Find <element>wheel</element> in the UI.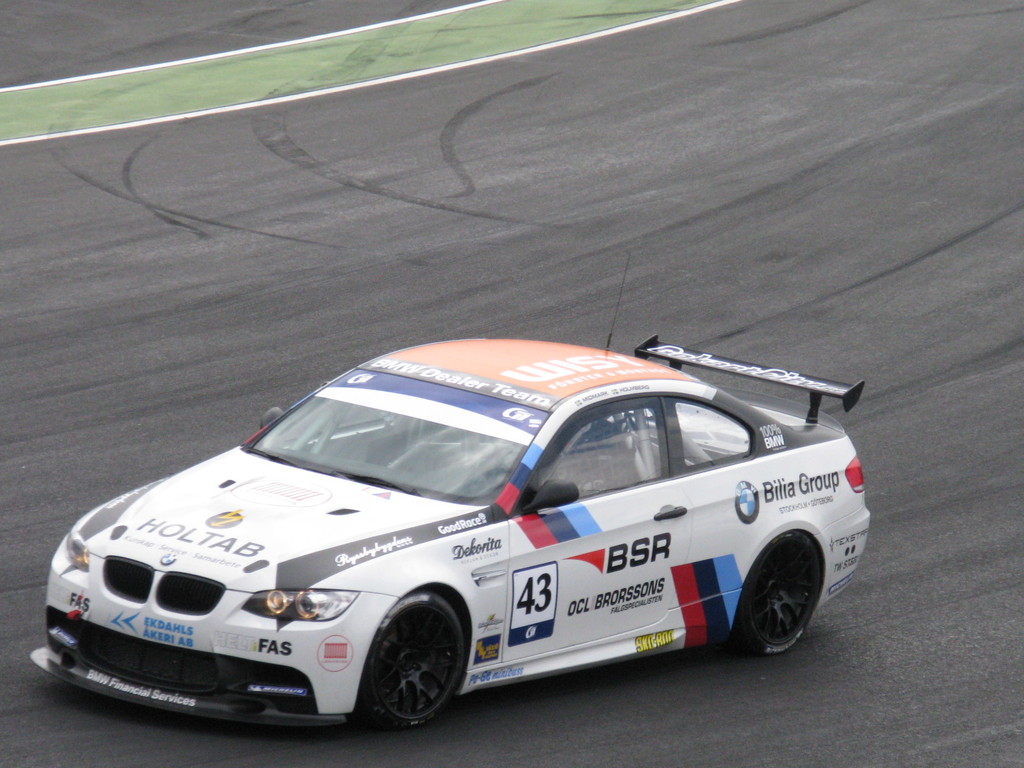
UI element at select_region(726, 525, 828, 667).
